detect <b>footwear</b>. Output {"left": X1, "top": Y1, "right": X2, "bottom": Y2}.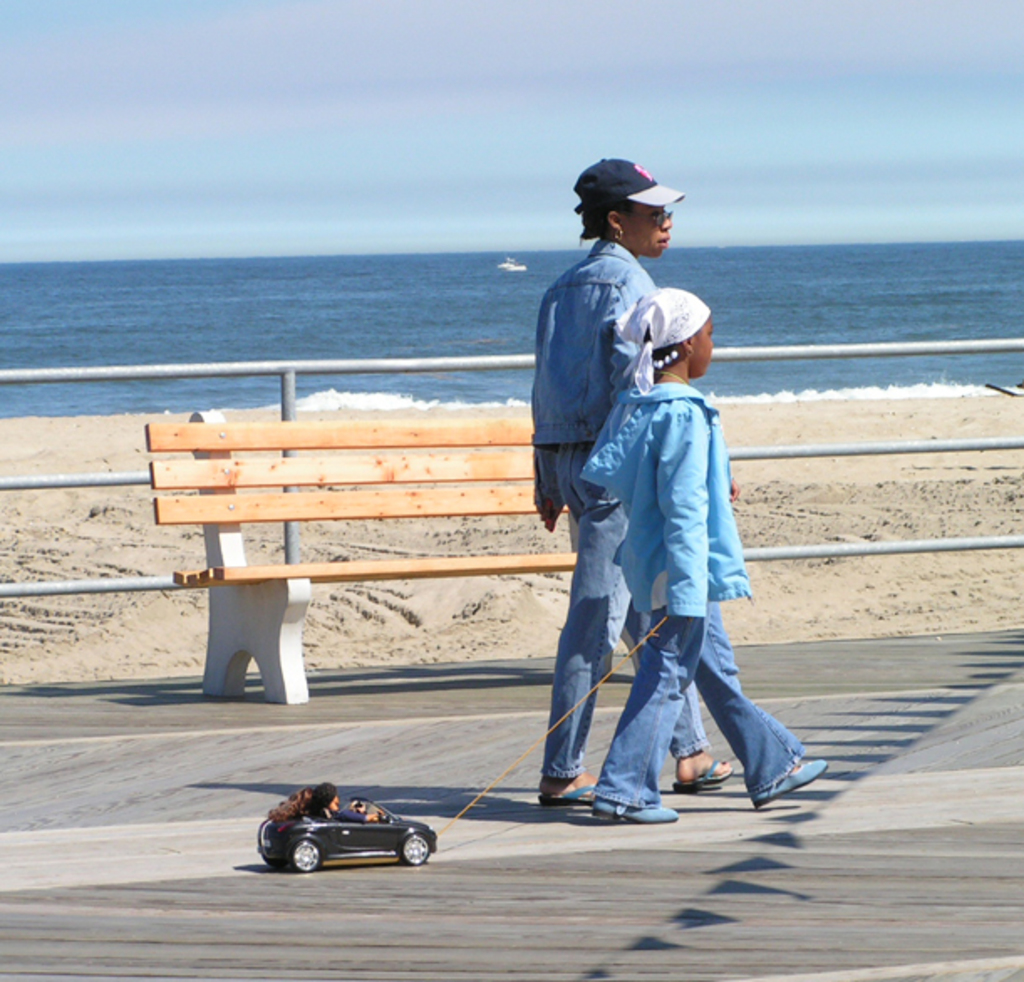
{"left": 675, "top": 756, "right": 737, "bottom": 791}.
